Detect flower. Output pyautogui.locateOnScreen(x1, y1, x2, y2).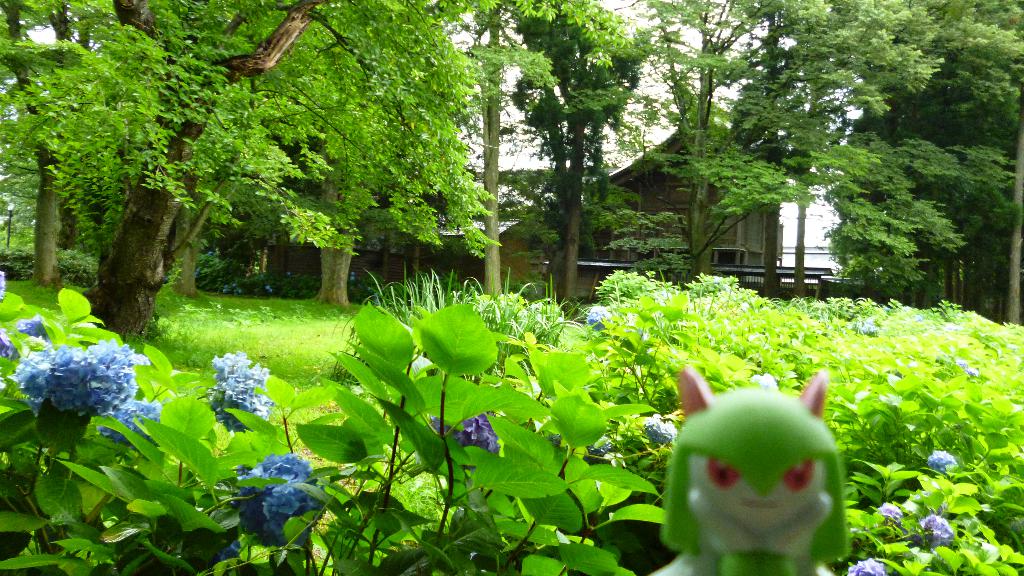
pyautogui.locateOnScreen(642, 419, 675, 445).
